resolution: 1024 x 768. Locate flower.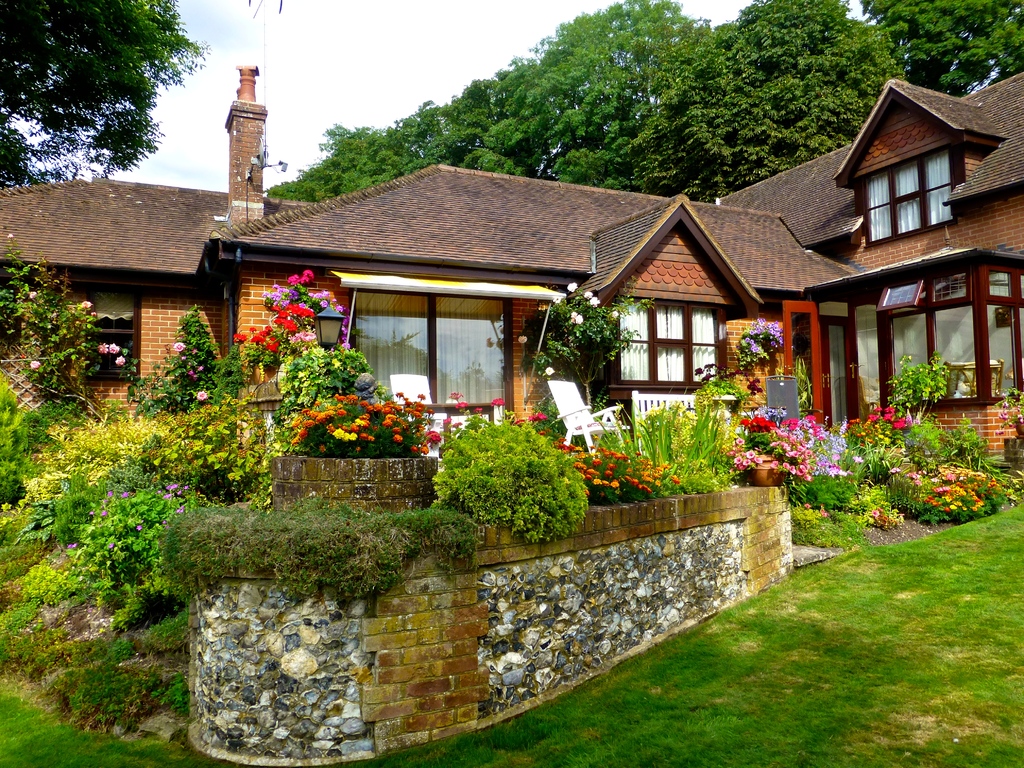
bbox=(80, 299, 91, 307).
